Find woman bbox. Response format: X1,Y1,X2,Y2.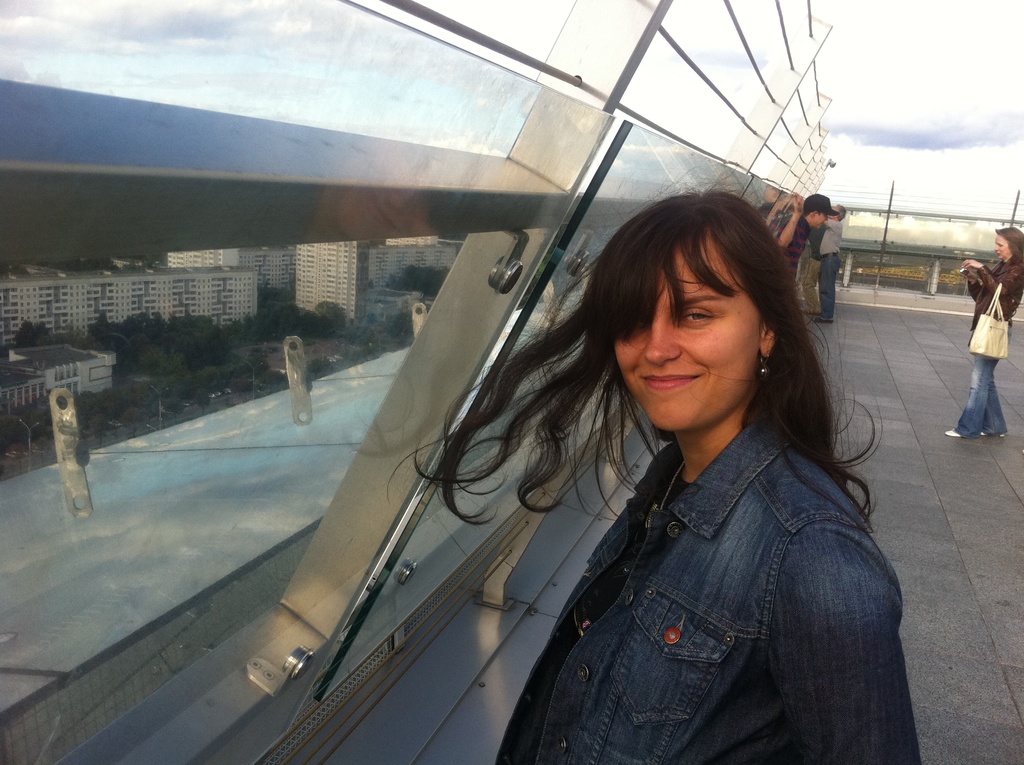
943,228,1023,440.
